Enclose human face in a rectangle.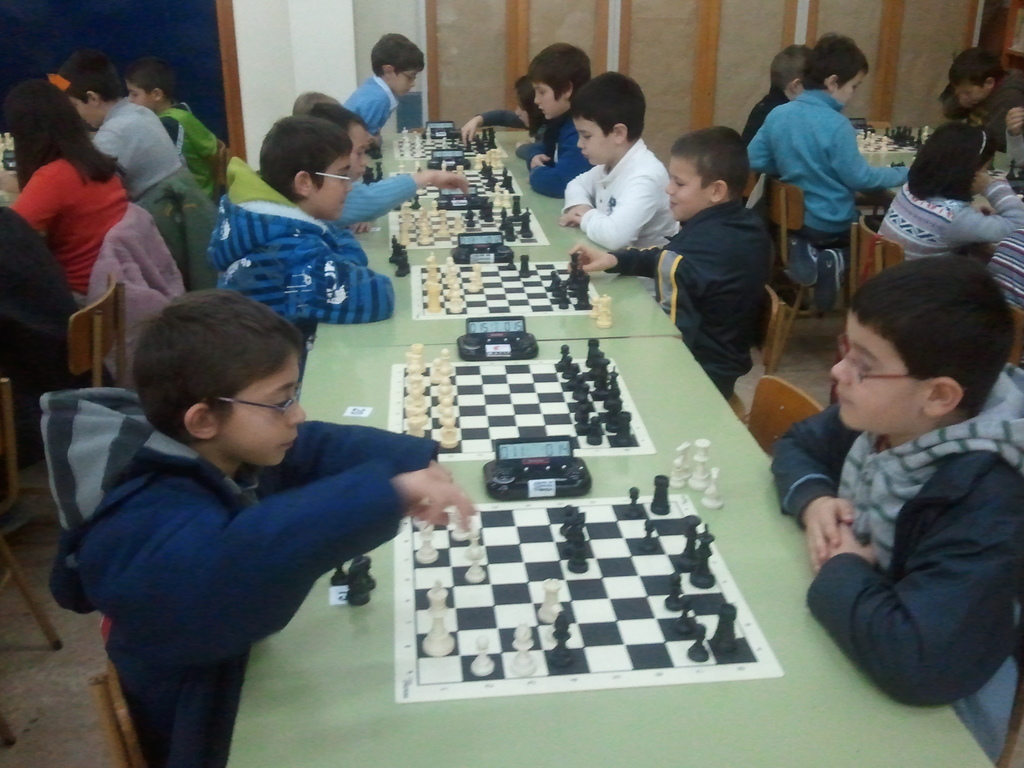
x1=666, y1=155, x2=714, y2=224.
